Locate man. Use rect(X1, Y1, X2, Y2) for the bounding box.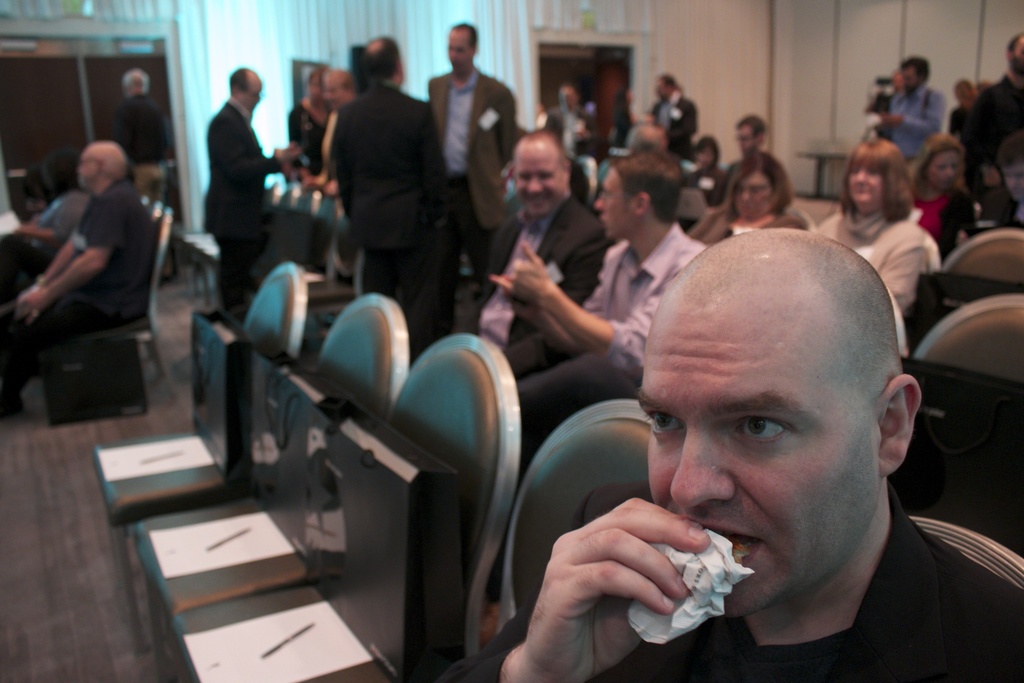
rect(646, 75, 698, 148).
